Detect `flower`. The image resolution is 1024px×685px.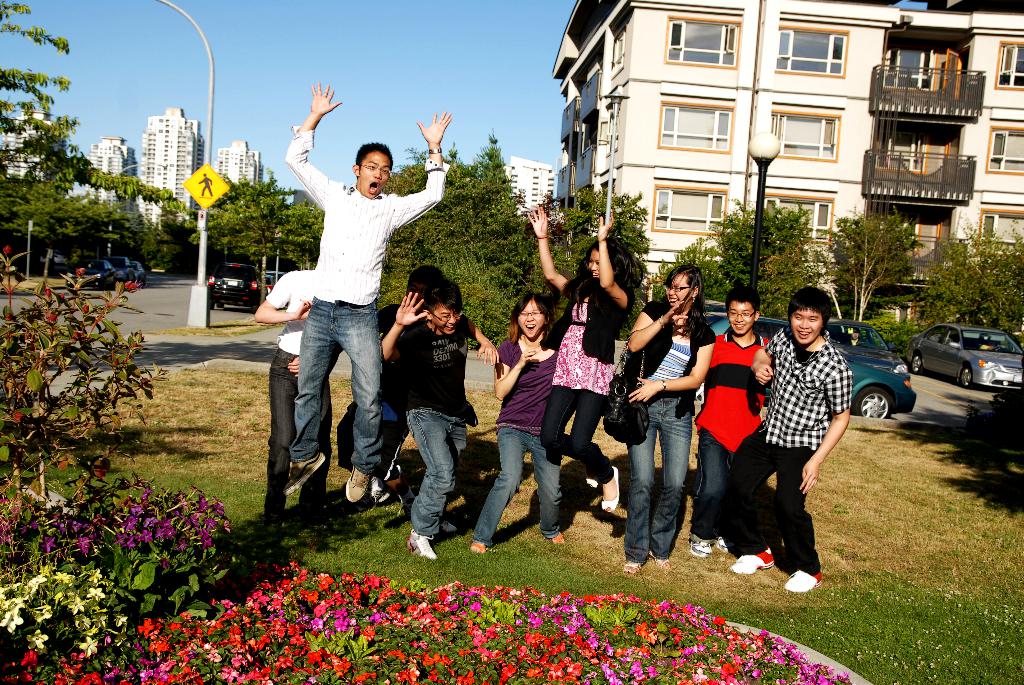
bbox=[11, 408, 24, 427].
